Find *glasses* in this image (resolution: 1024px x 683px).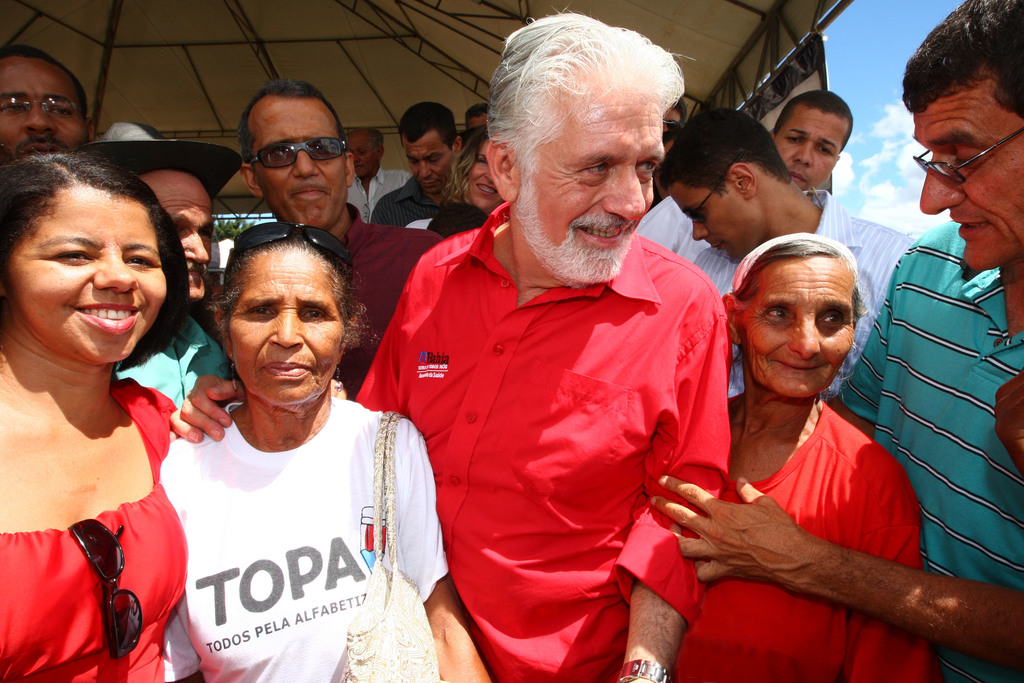
<box>916,124,1023,179</box>.
